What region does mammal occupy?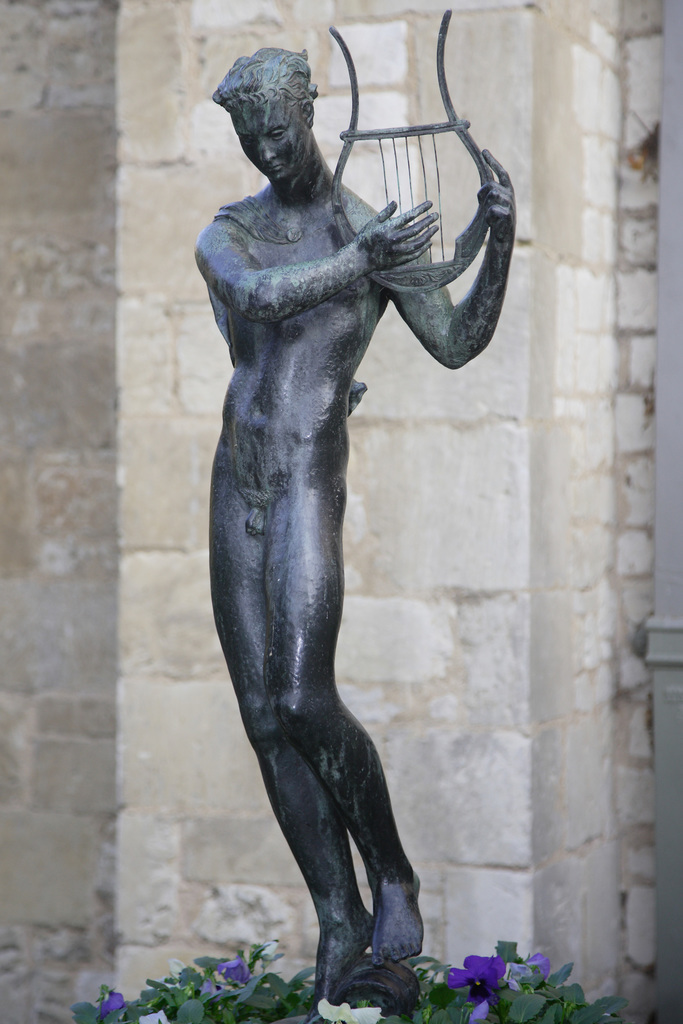
BBox(151, 0, 513, 1023).
